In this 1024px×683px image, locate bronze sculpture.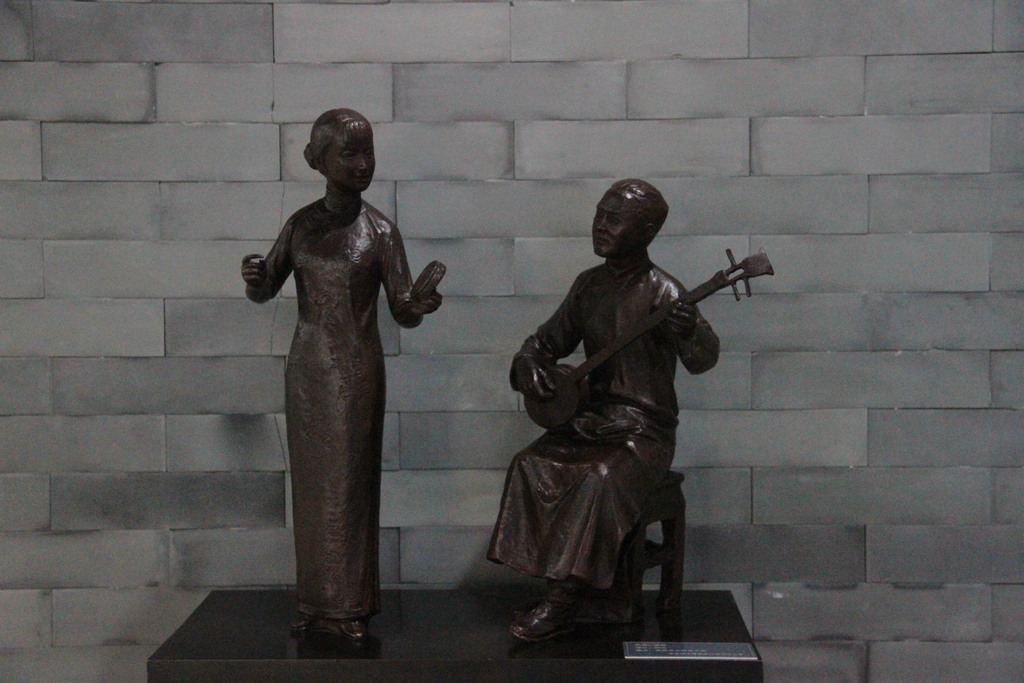
Bounding box: x1=243, y1=110, x2=446, y2=652.
